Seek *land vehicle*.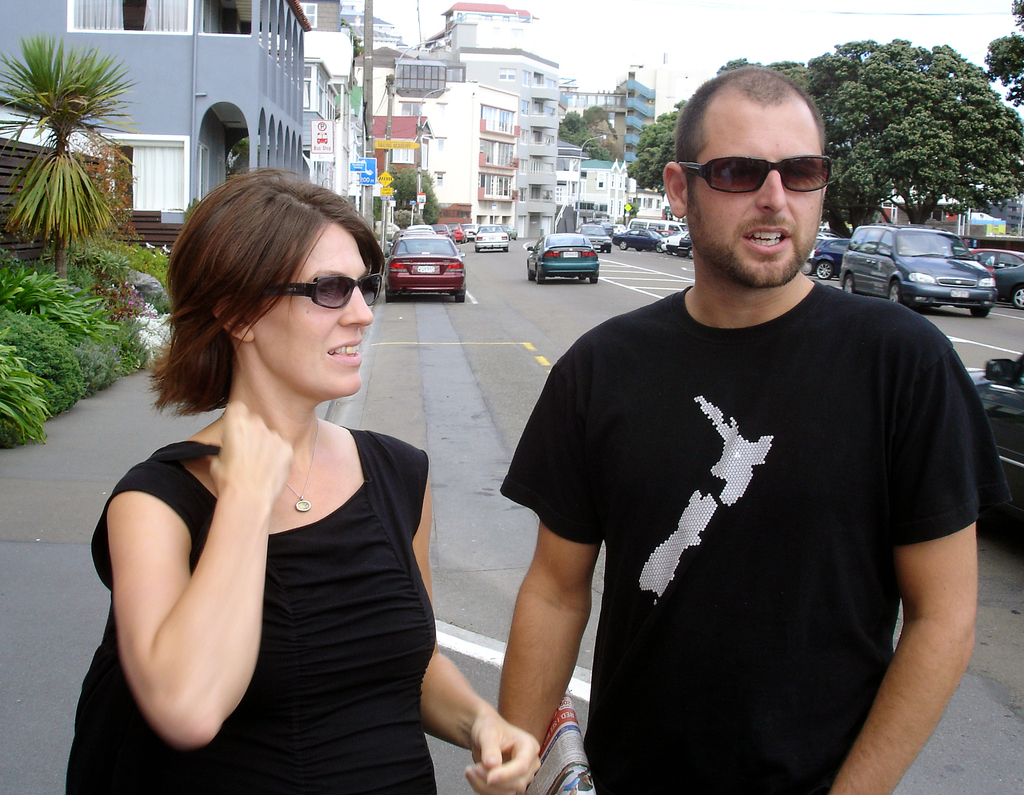
region(454, 225, 465, 242).
